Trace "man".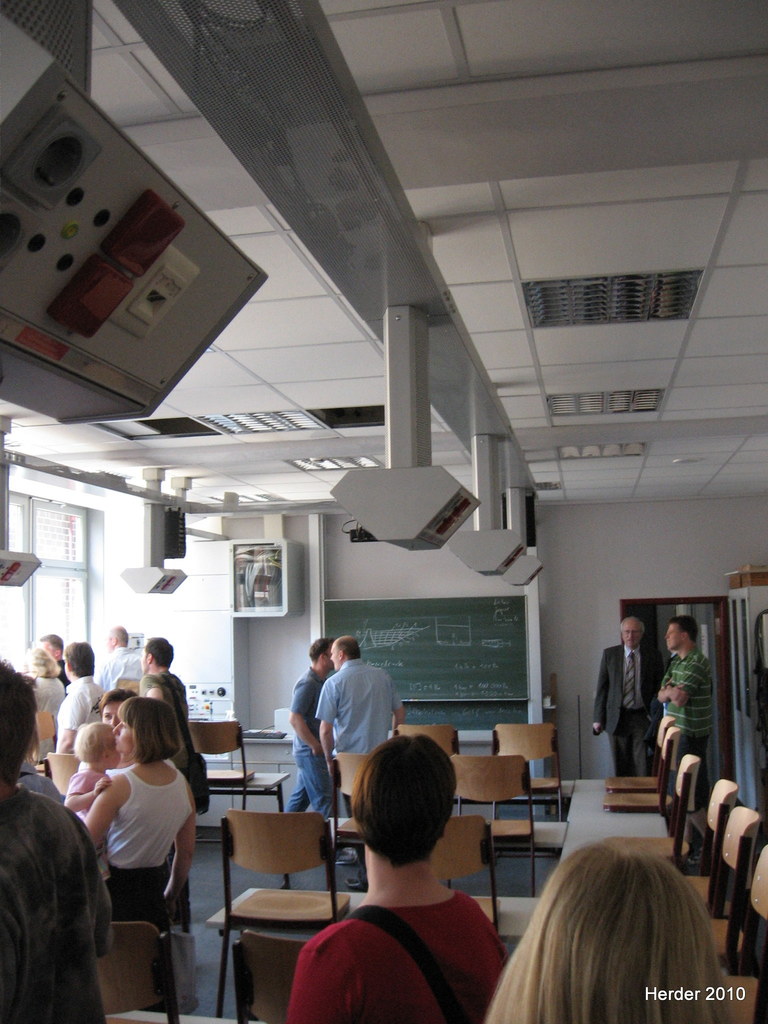
Traced to <region>94, 620, 141, 687</region>.
